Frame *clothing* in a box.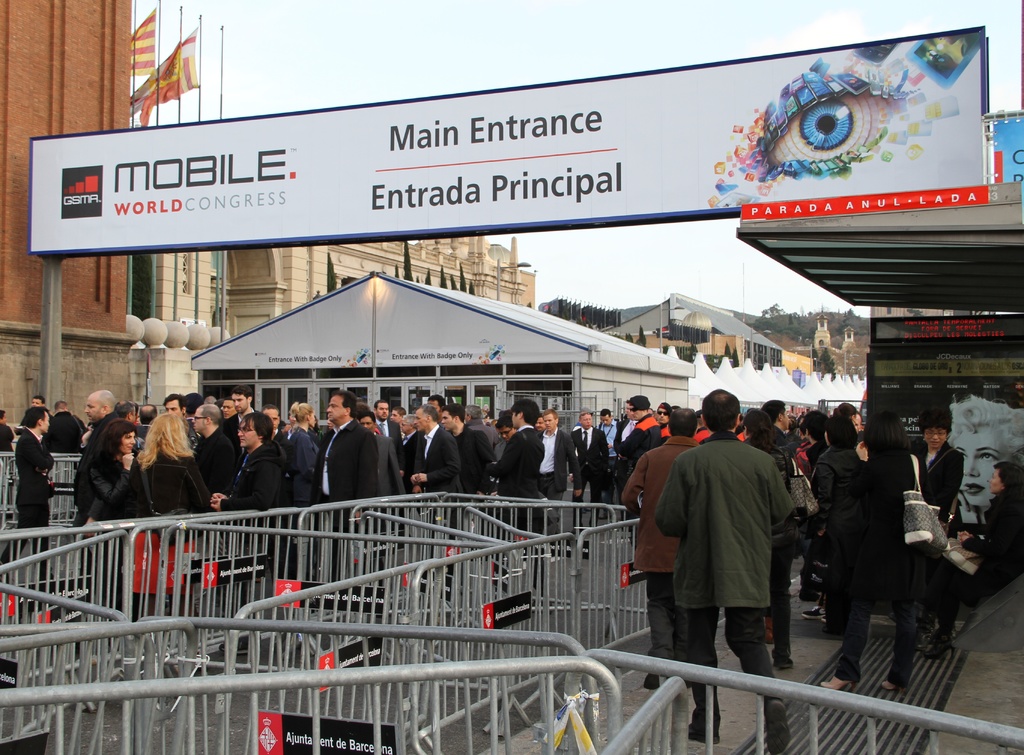
(left=399, top=430, right=417, bottom=491).
